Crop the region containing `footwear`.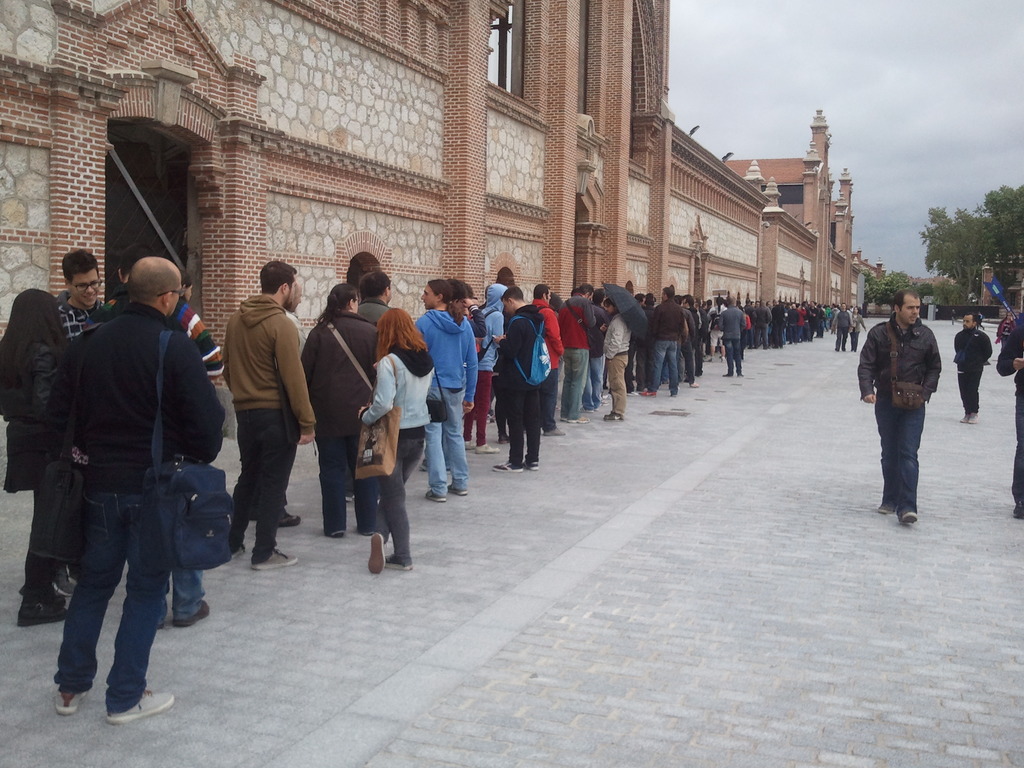
Crop region: box(345, 492, 355, 505).
